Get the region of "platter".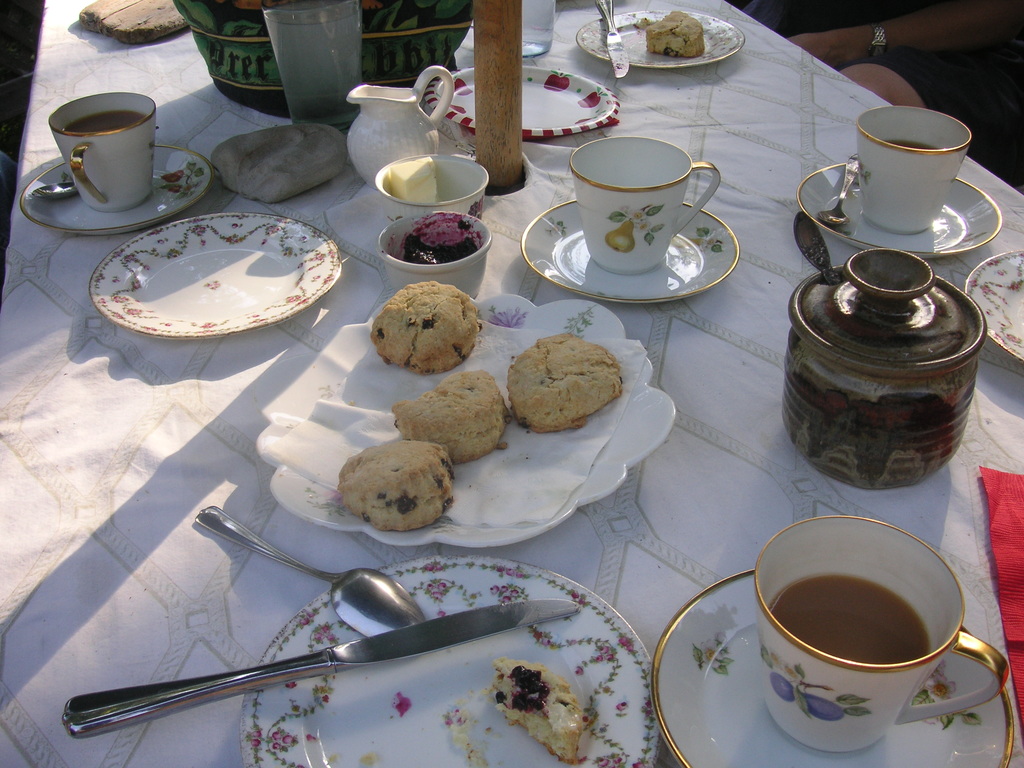
pyautogui.locateOnScreen(91, 212, 340, 342).
